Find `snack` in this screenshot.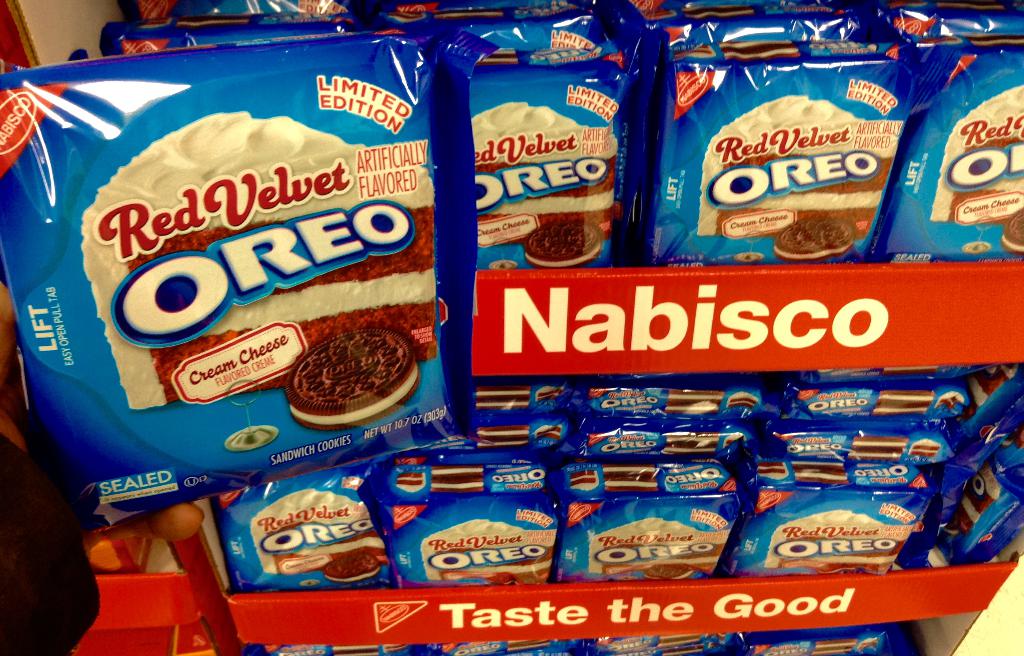
The bounding box for `snack` is {"x1": 808, "y1": 638, "x2": 856, "y2": 655}.
